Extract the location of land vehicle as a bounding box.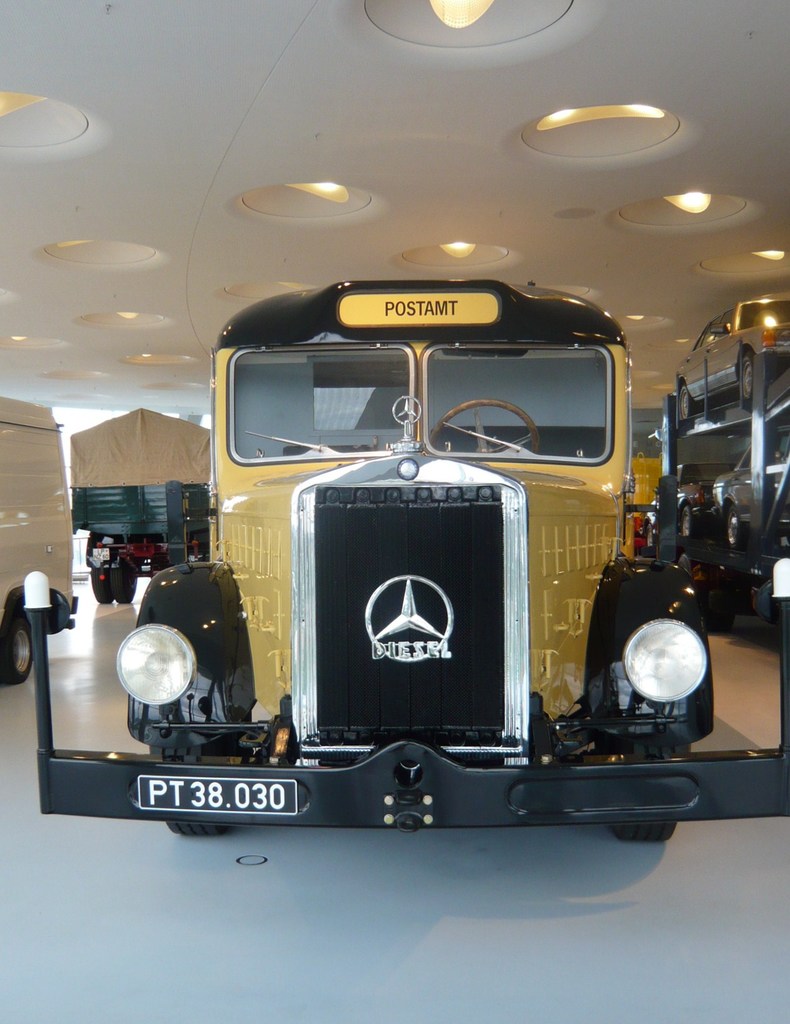
BBox(645, 467, 710, 541).
